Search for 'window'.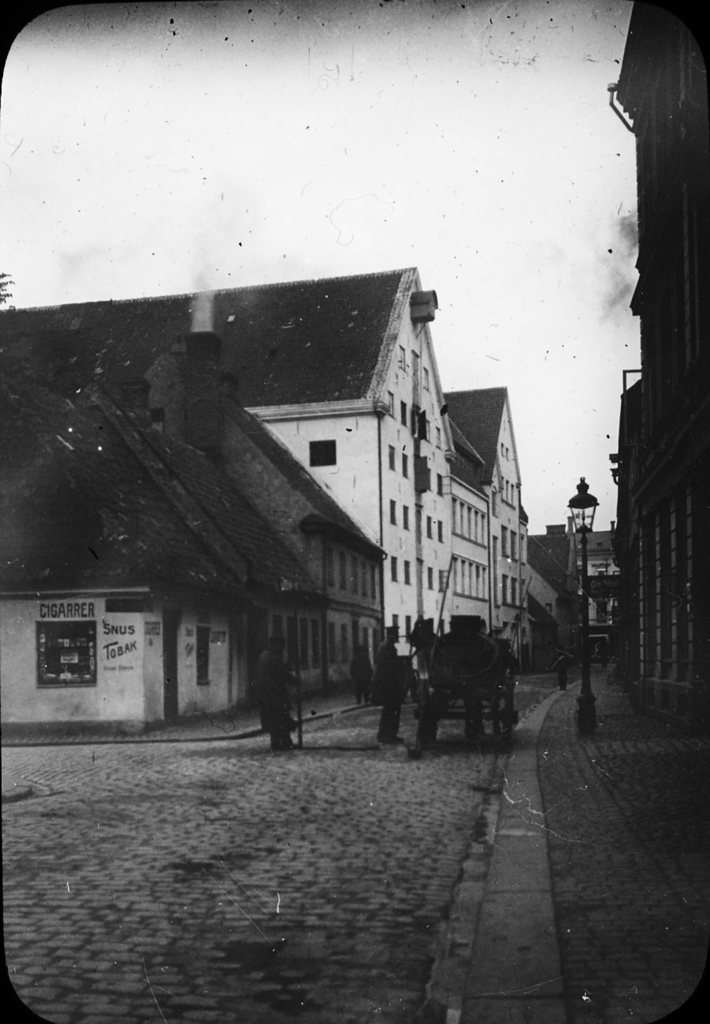
Found at 435 426 442 452.
